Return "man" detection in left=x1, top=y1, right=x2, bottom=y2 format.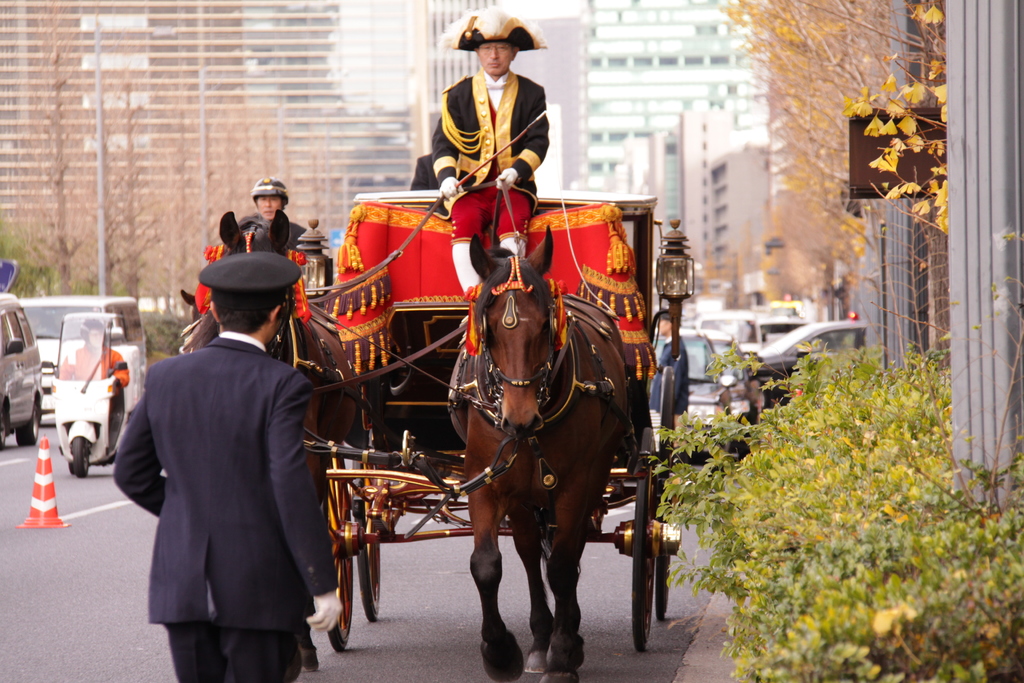
left=239, top=178, right=311, bottom=245.
